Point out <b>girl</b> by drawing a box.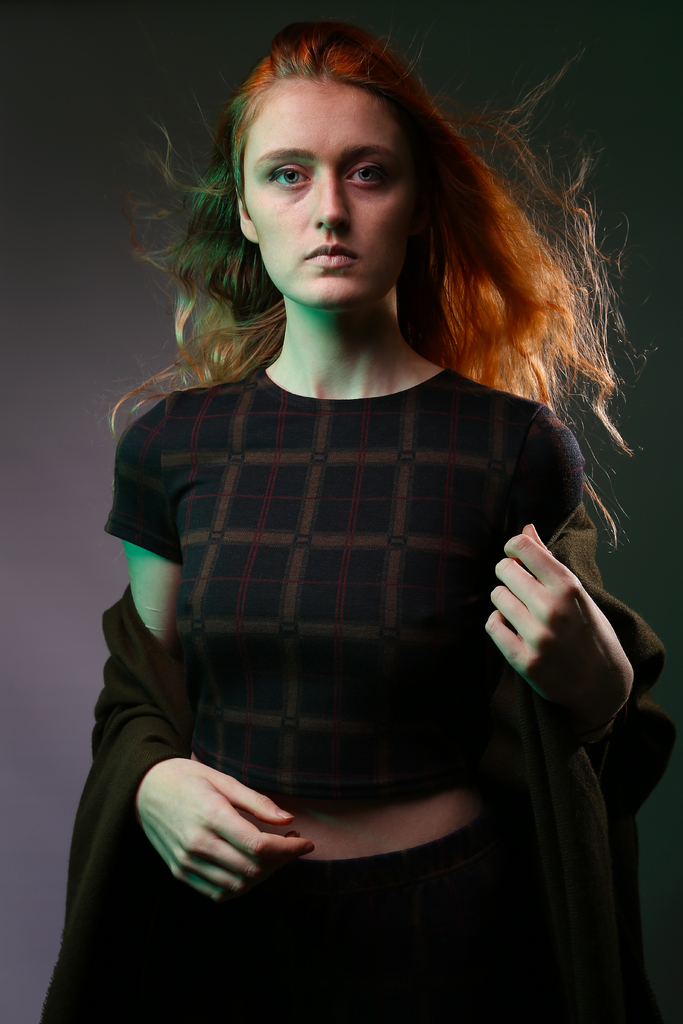
x1=40 y1=19 x2=682 y2=1023.
